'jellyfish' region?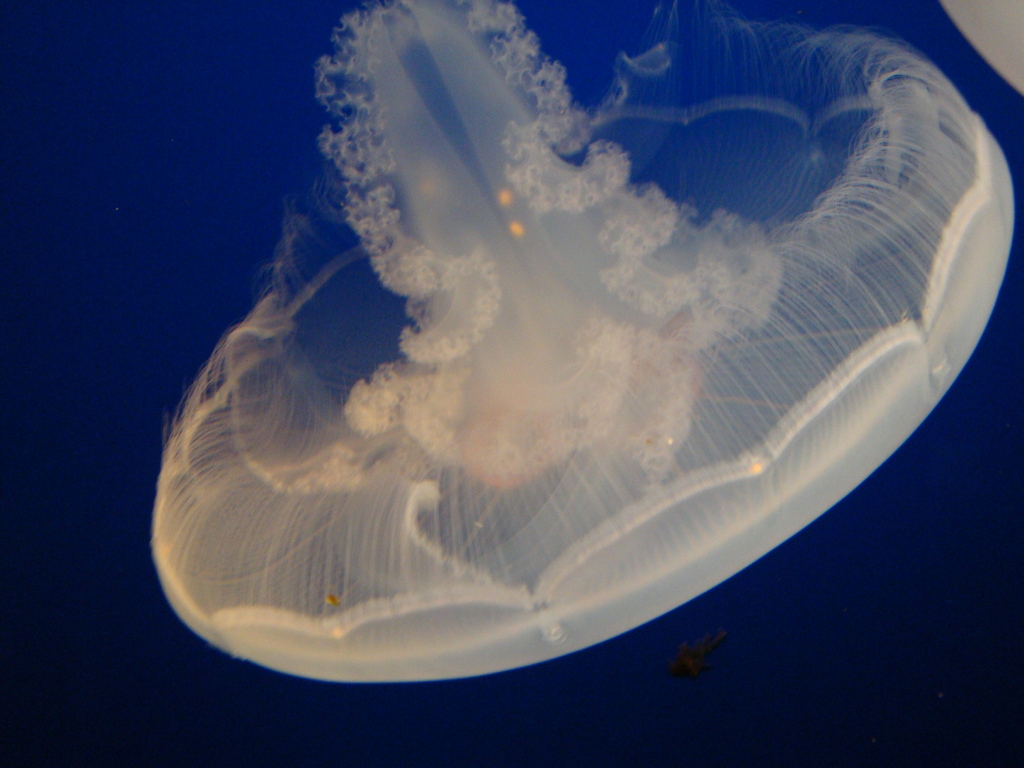
[left=147, top=0, right=991, bottom=713]
